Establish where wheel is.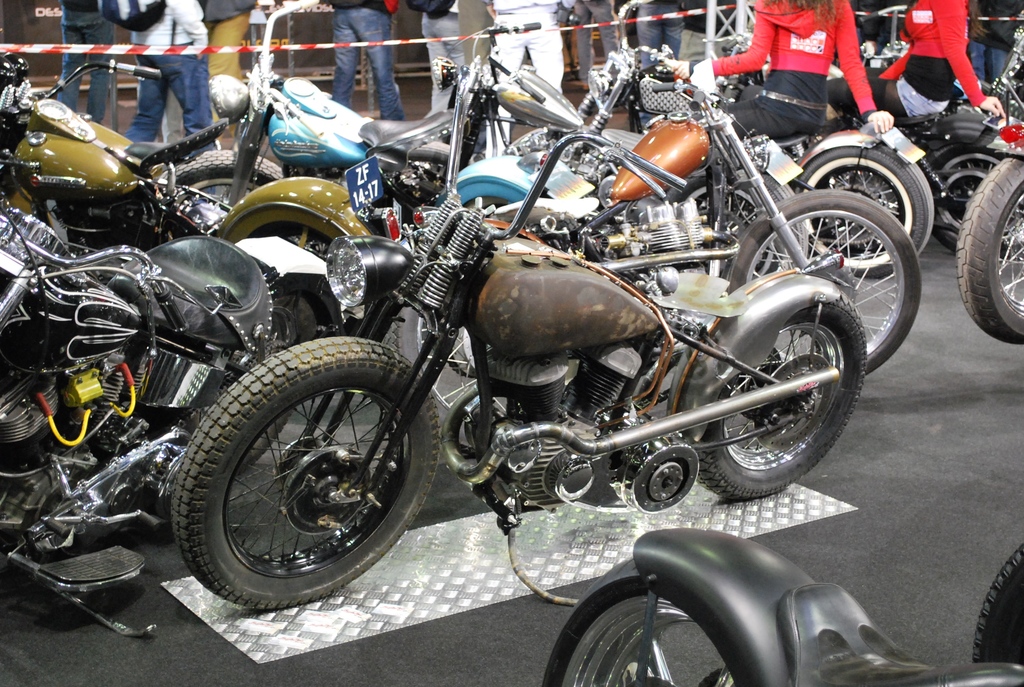
Established at l=796, t=138, r=937, b=280.
